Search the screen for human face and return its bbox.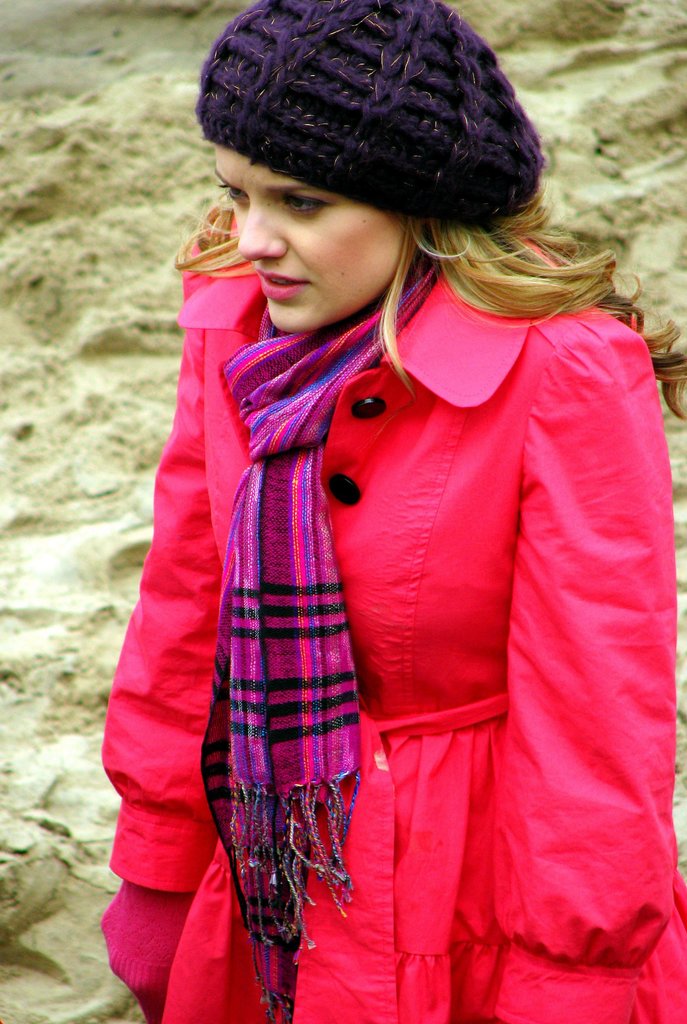
Found: 206, 149, 404, 319.
